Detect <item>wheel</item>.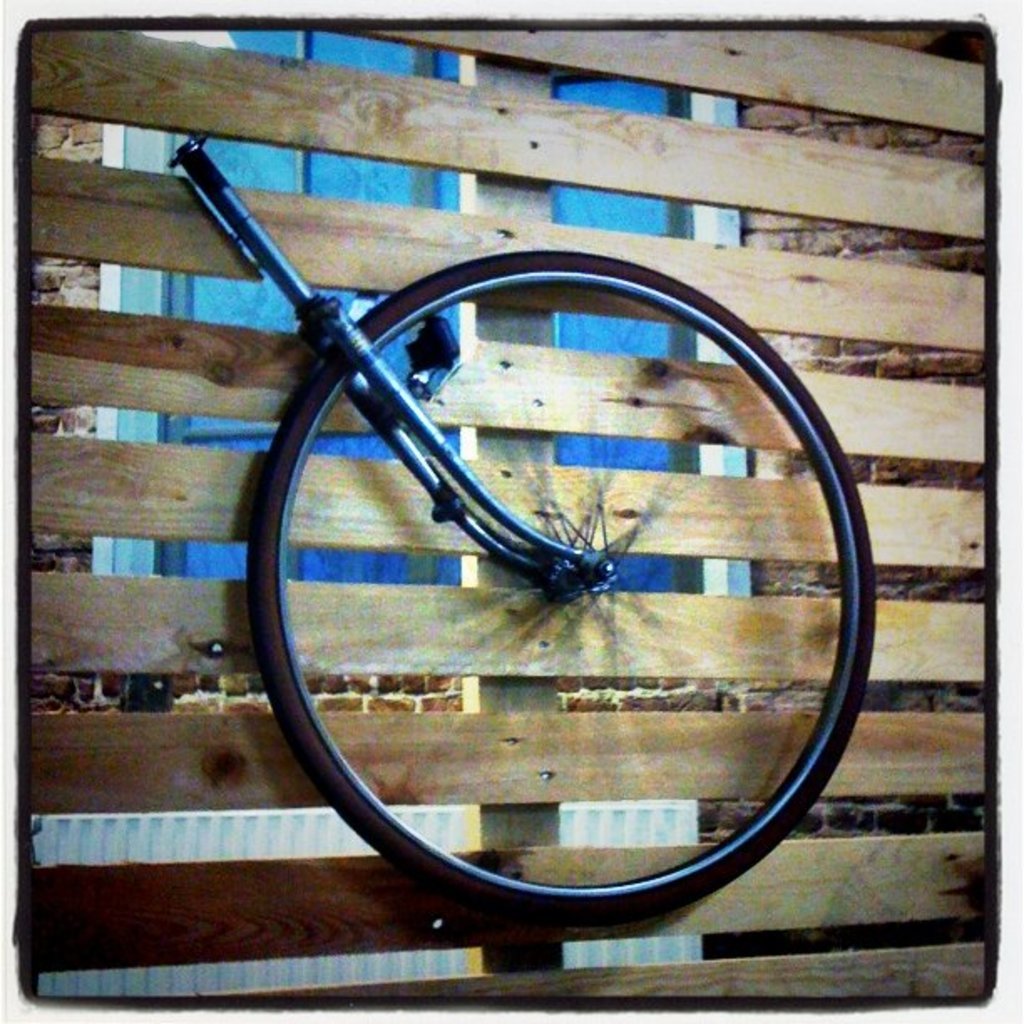
Detected at [248, 244, 877, 929].
